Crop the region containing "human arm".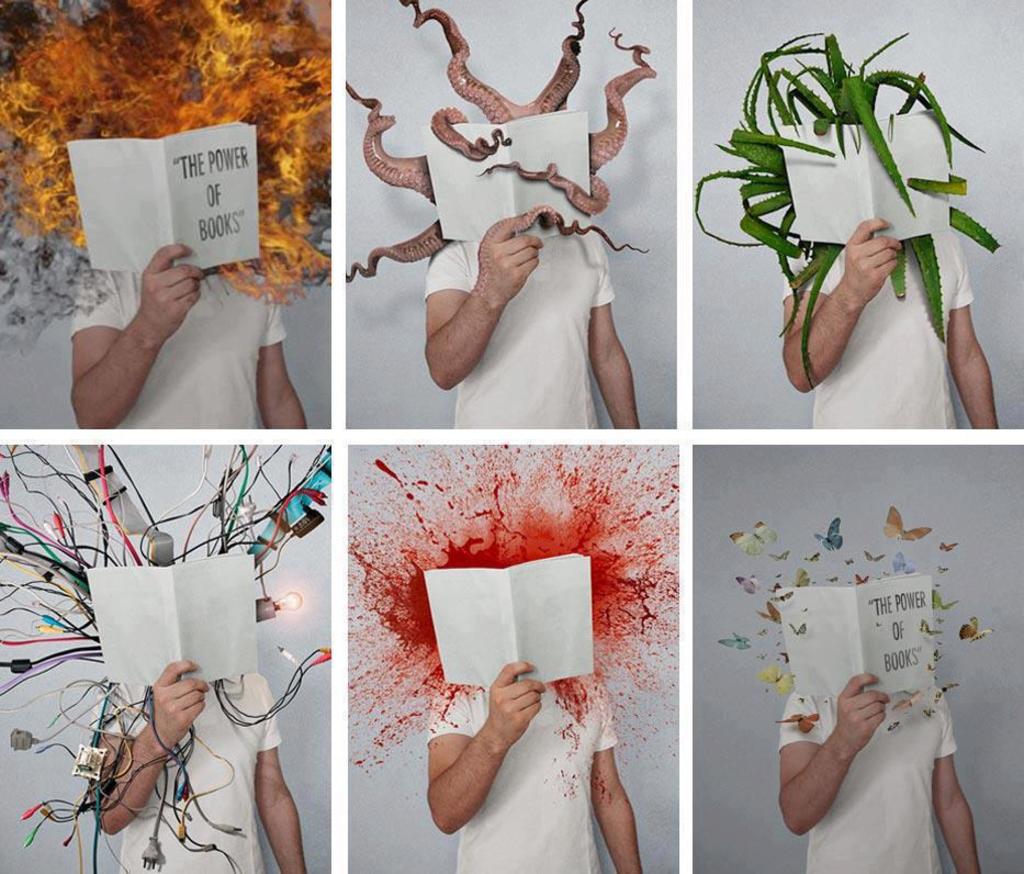
Crop region: (left=588, top=267, right=637, bottom=430).
